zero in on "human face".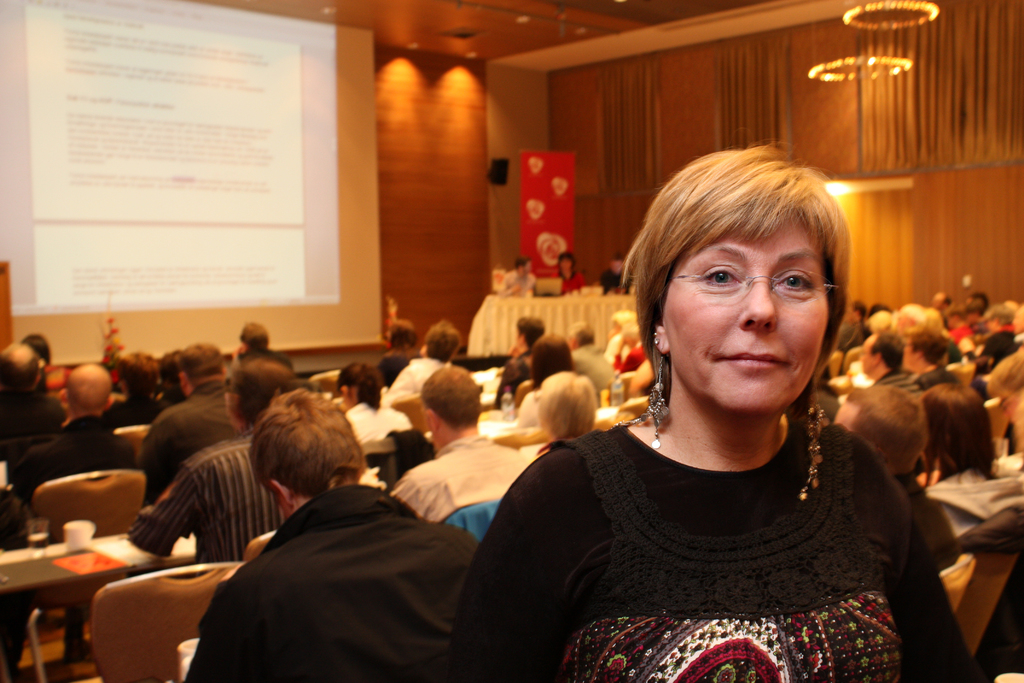
Zeroed in: [659, 217, 832, 410].
